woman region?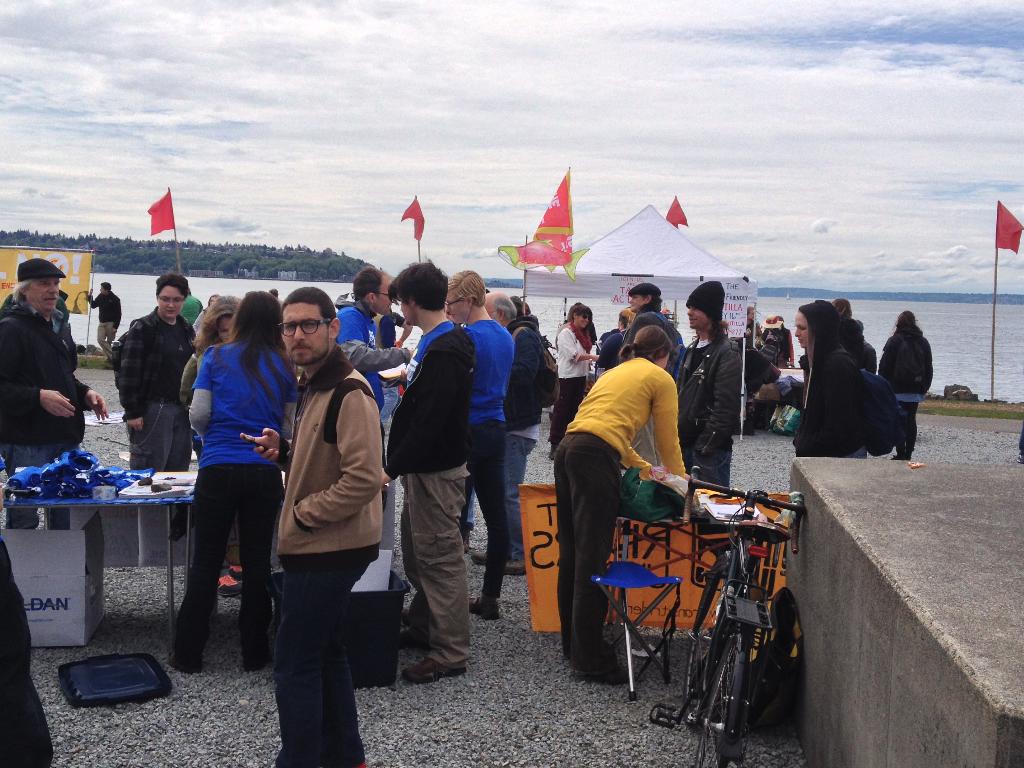
bbox=(179, 296, 239, 408)
